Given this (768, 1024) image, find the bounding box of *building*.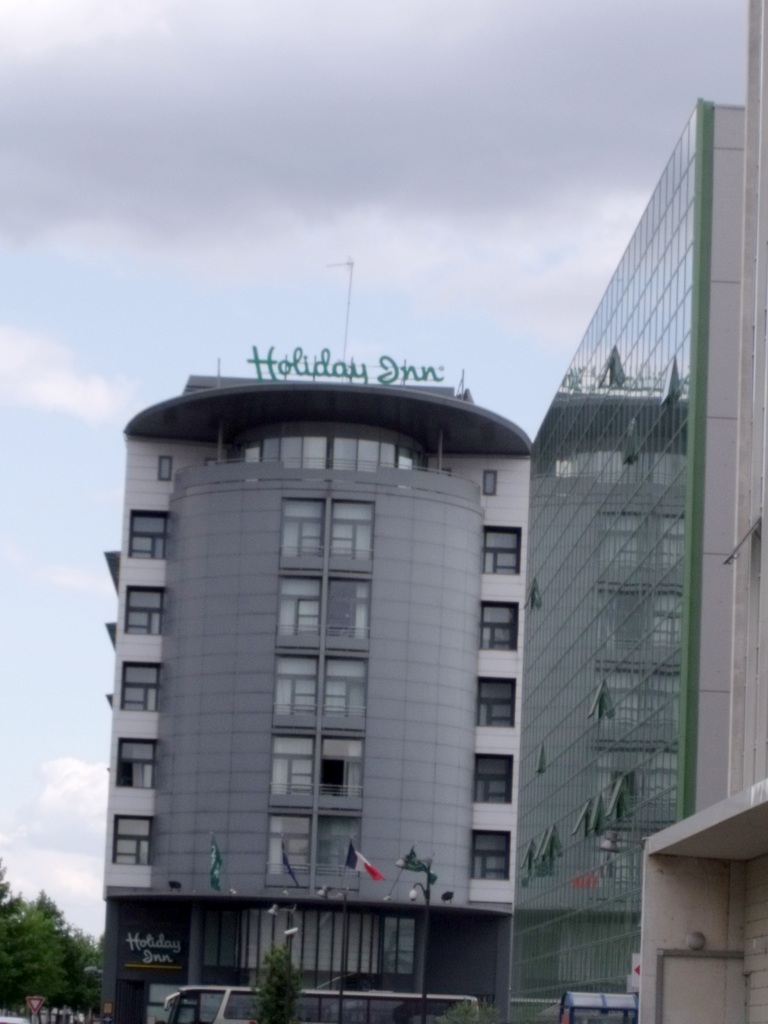
[left=93, top=356, right=532, bottom=1023].
